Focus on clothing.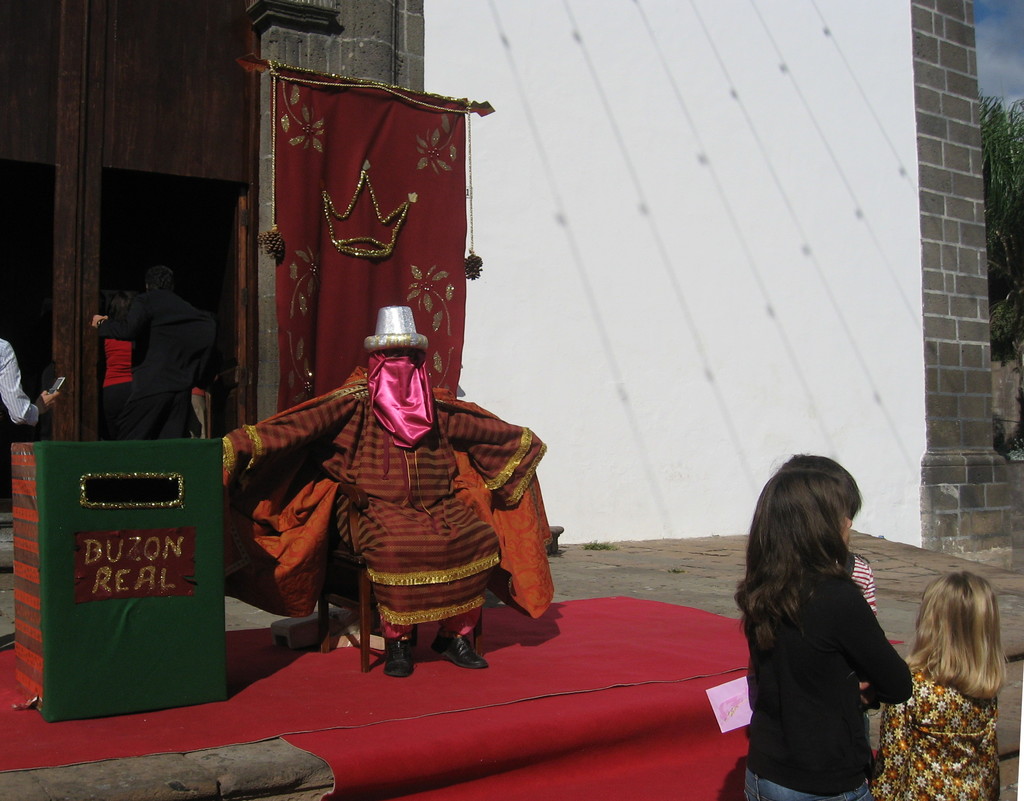
Focused at <region>95, 336, 132, 439</region>.
